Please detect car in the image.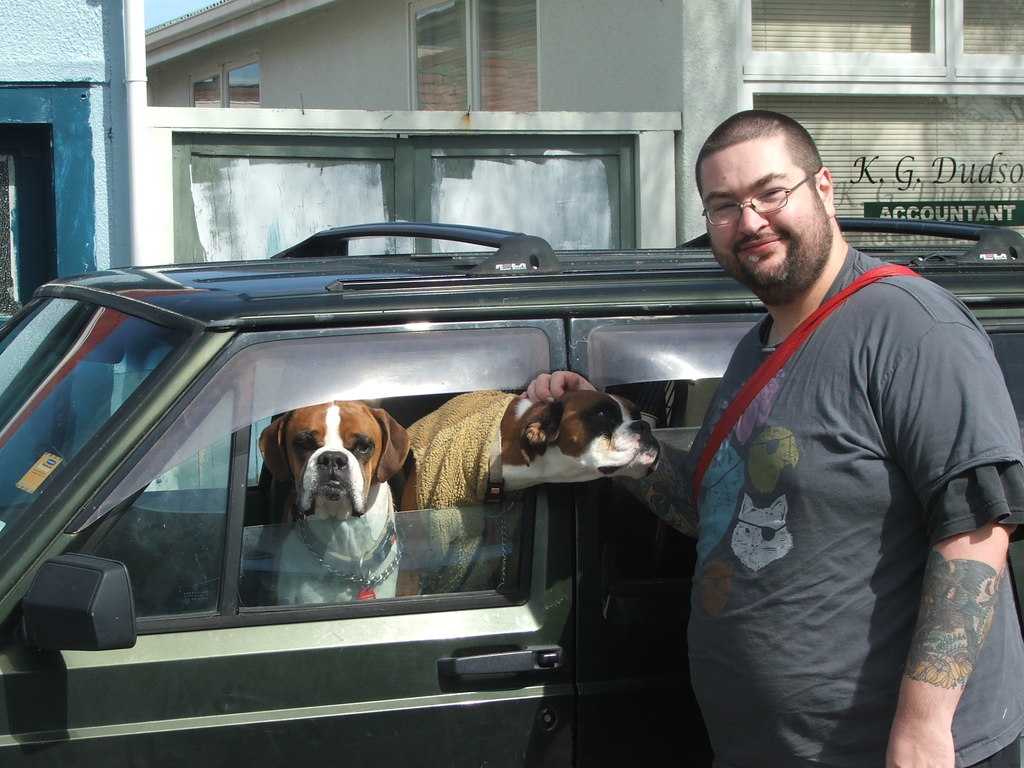
0:219:1023:767.
